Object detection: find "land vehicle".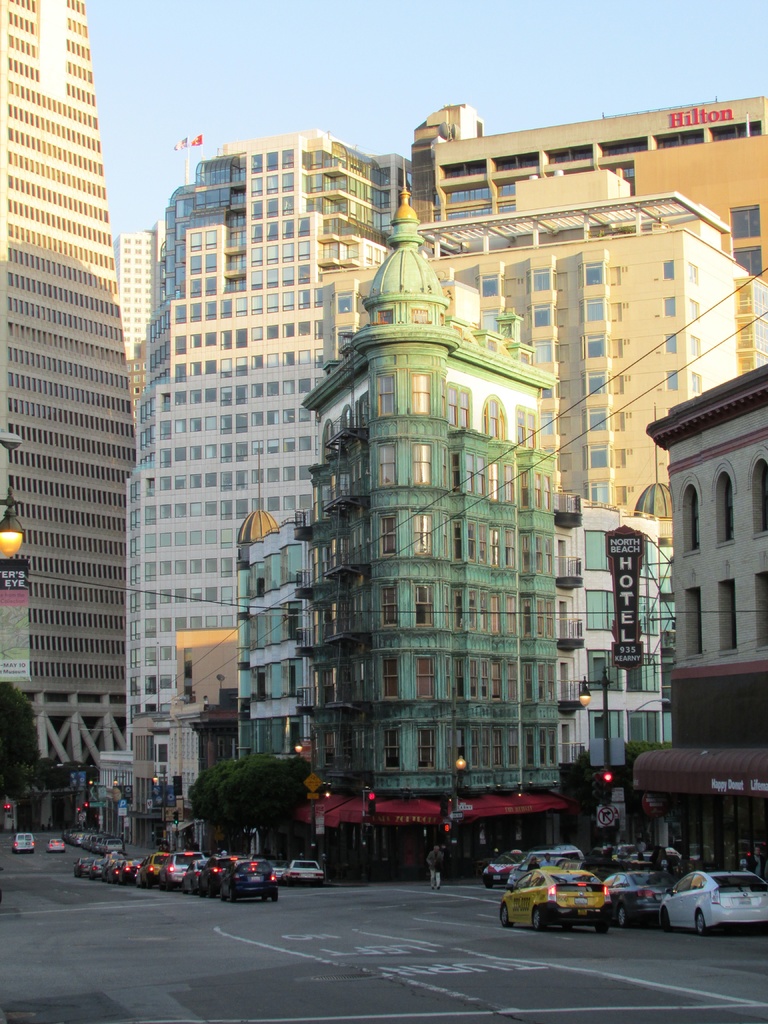
<bbox>182, 858, 207, 889</bbox>.
